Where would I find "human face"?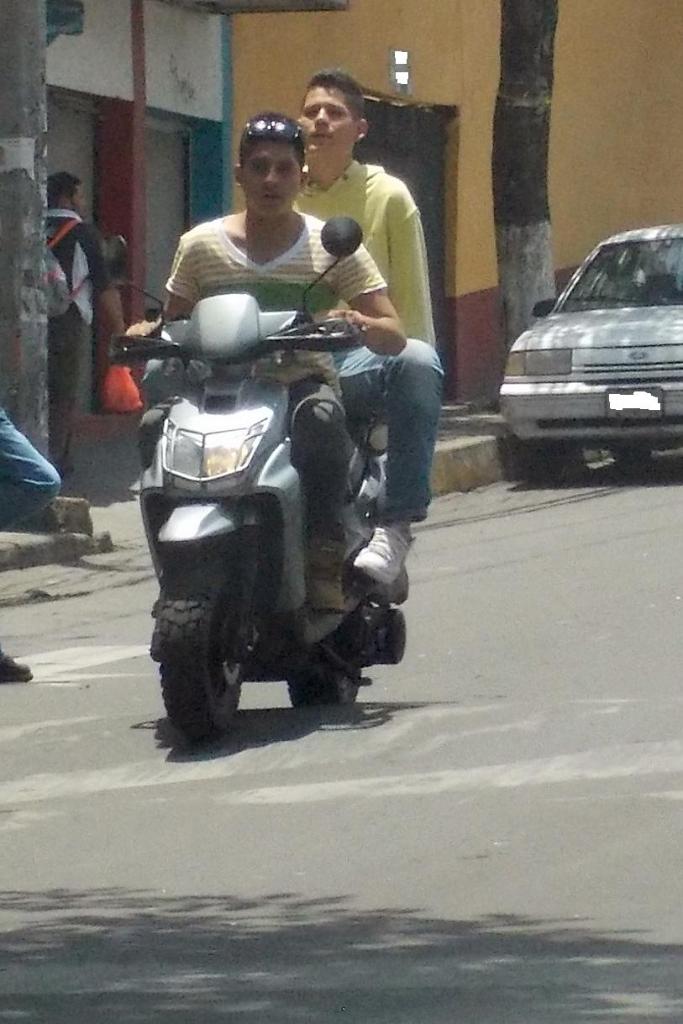
At bbox=[243, 139, 306, 221].
